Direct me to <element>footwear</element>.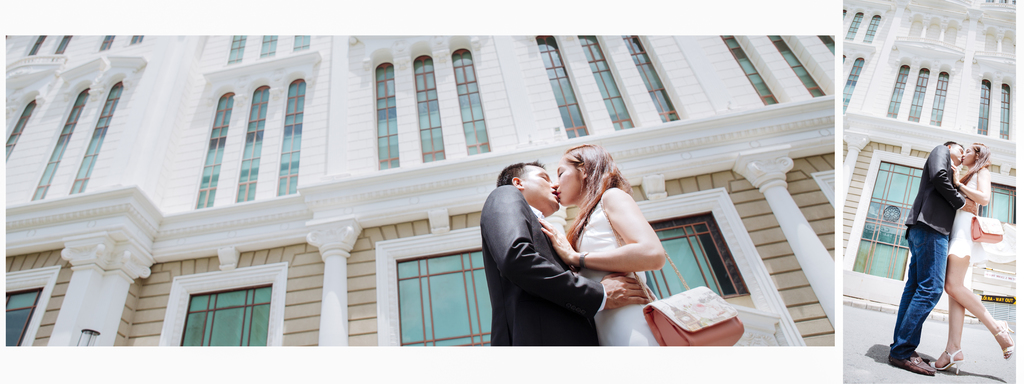
Direction: <box>992,321,1018,358</box>.
